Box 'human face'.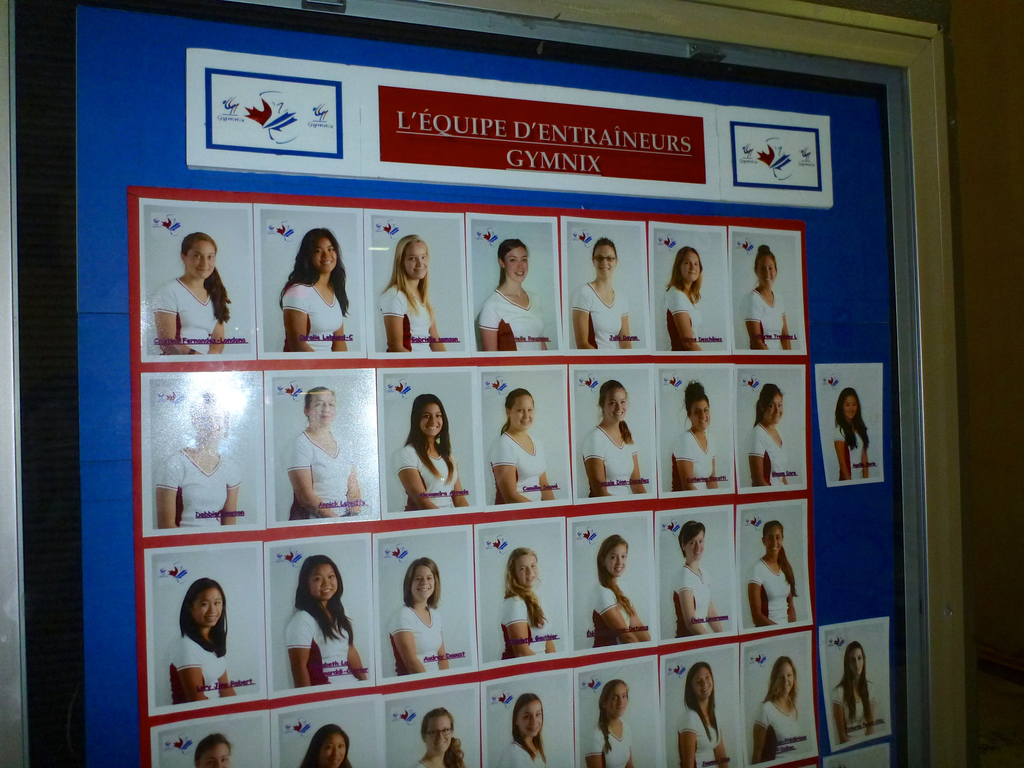
x1=419, y1=400, x2=450, y2=440.
